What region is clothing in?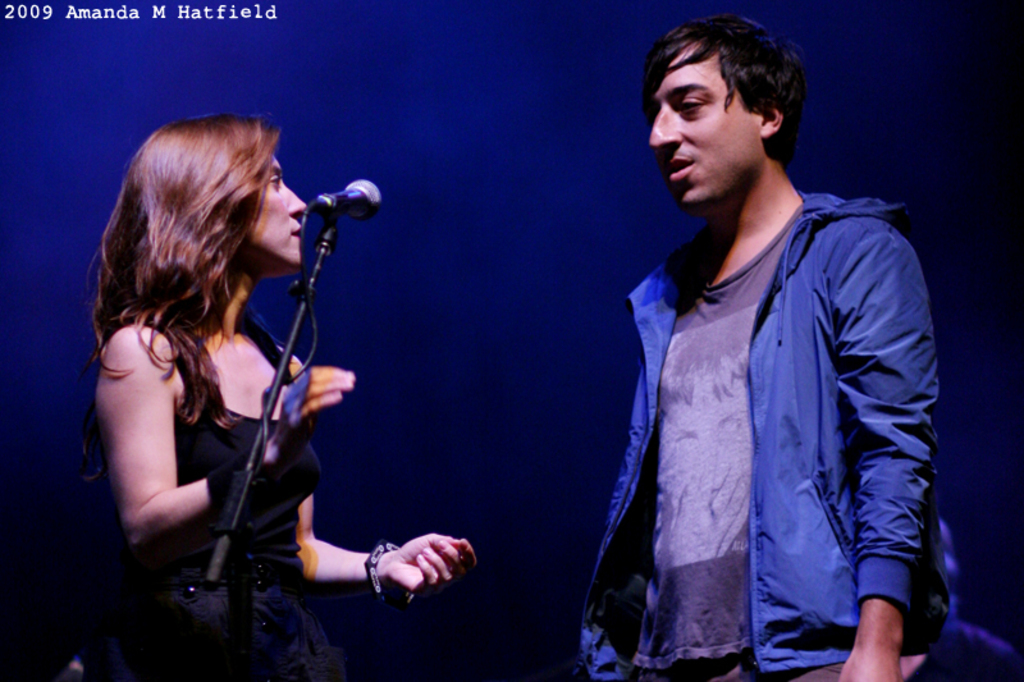
crop(92, 330, 356, 681).
